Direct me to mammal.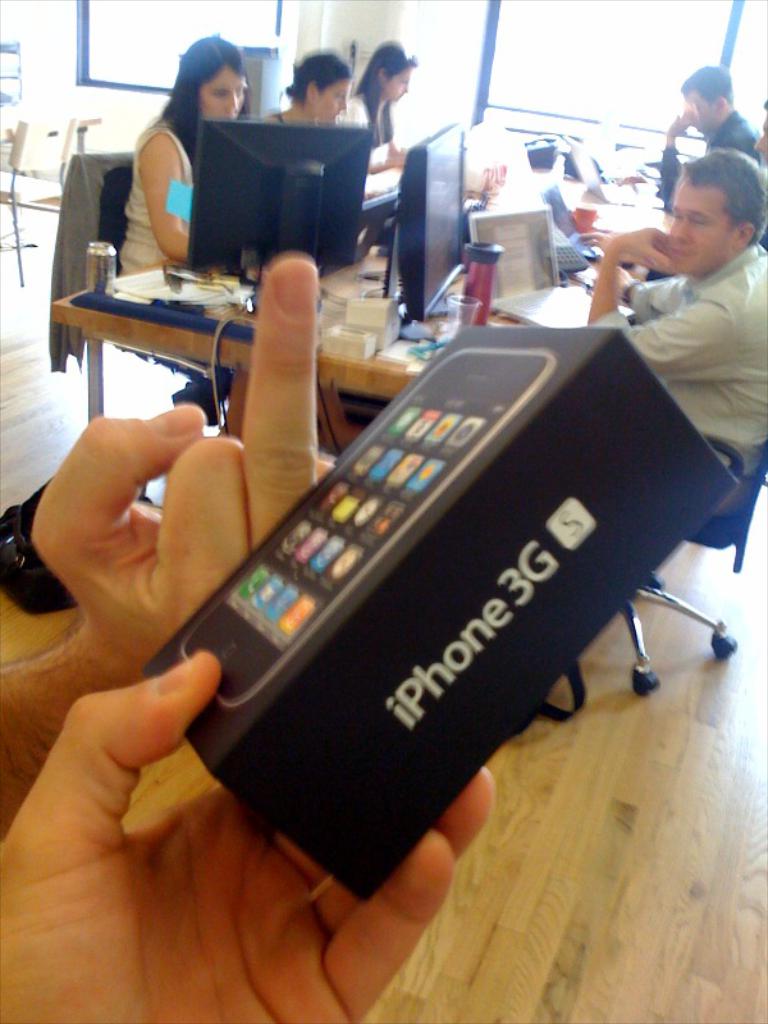
Direction: pyautogui.locateOnScreen(257, 49, 364, 192).
